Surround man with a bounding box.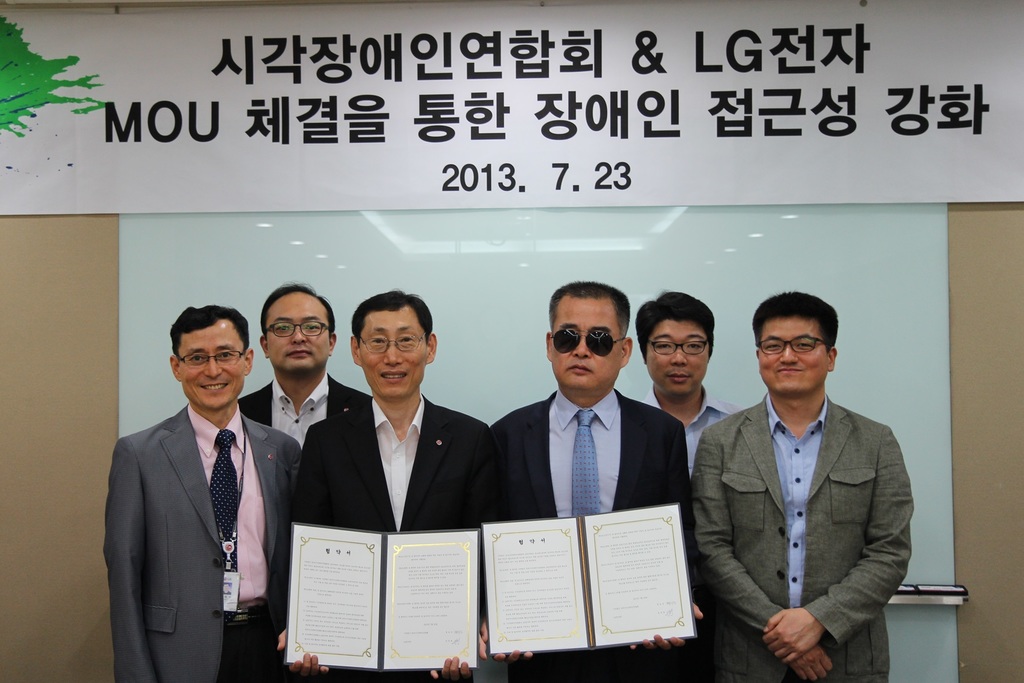
<region>635, 290, 741, 452</region>.
